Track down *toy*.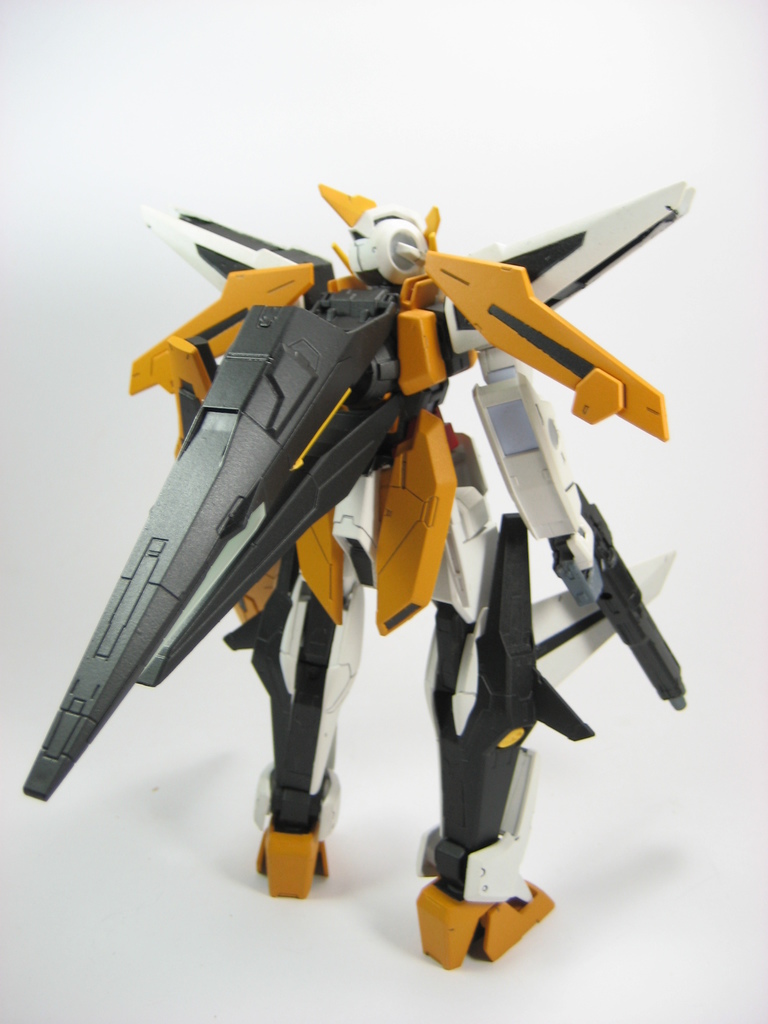
Tracked to box(22, 170, 706, 975).
